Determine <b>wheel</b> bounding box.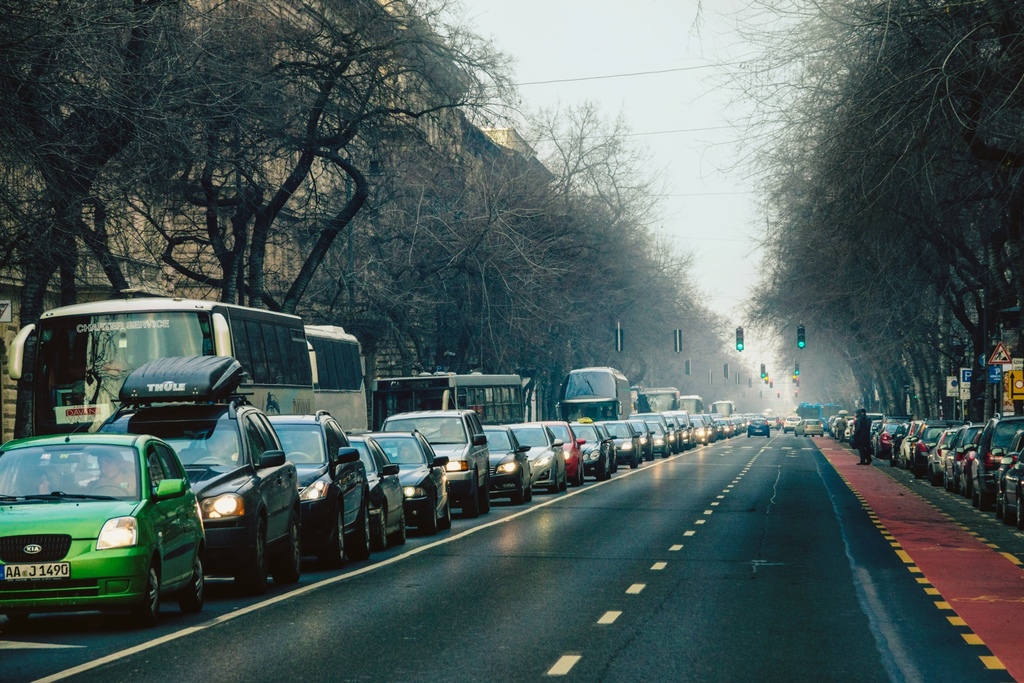
Determined: [184,557,205,614].
